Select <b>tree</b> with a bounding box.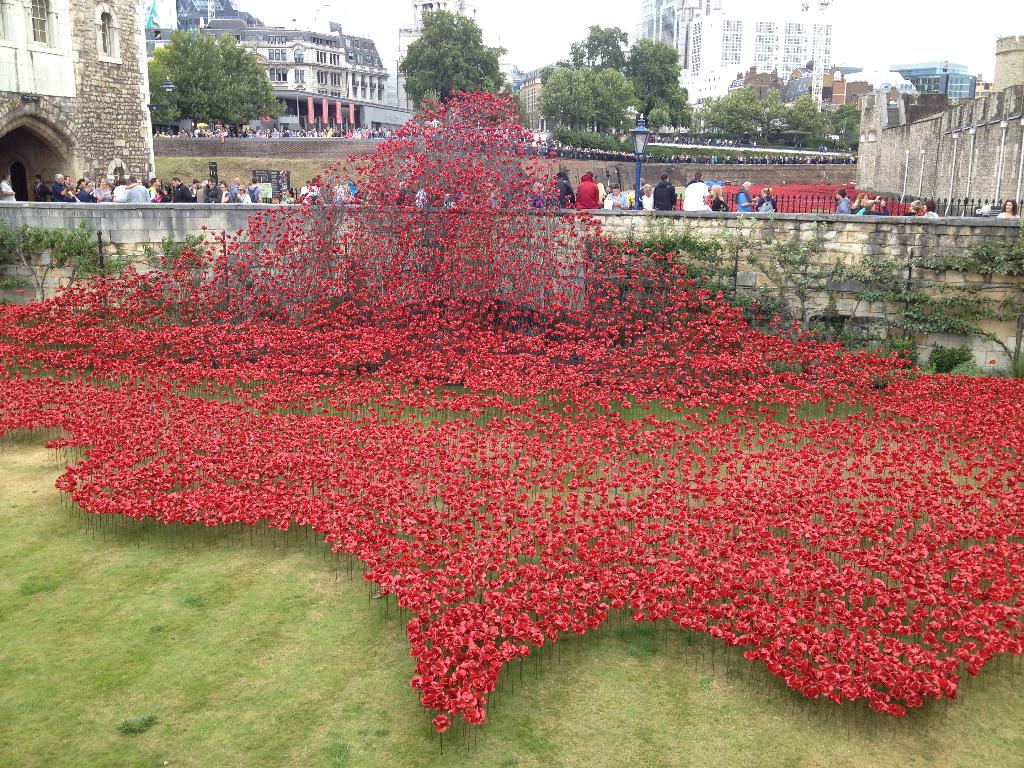
[x1=147, y1=26, x2=287, y2=141].
